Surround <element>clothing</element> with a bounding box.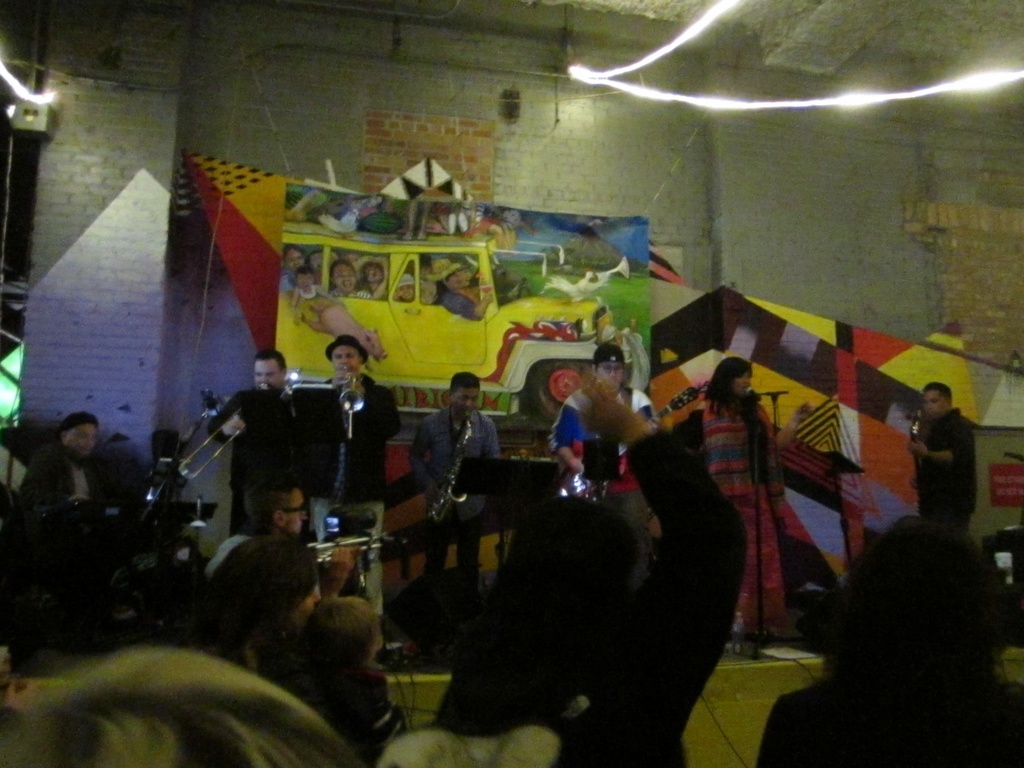
<region>673, 387, 785, 631</region>.
